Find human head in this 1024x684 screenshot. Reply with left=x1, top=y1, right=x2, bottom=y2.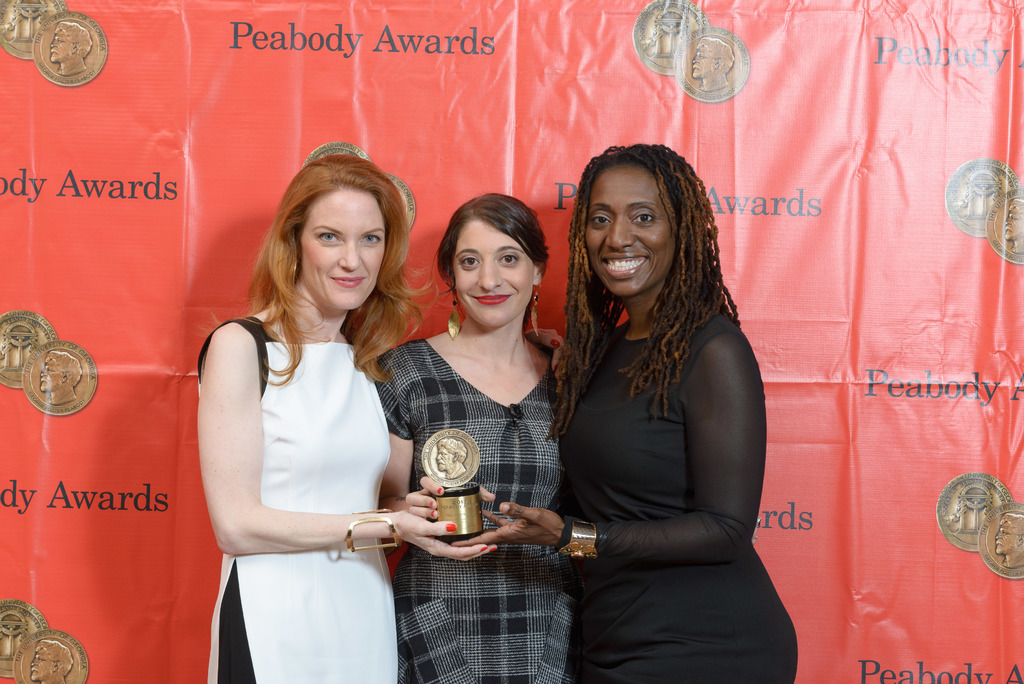
left=995, top=513, right=1023, bottom=557.
